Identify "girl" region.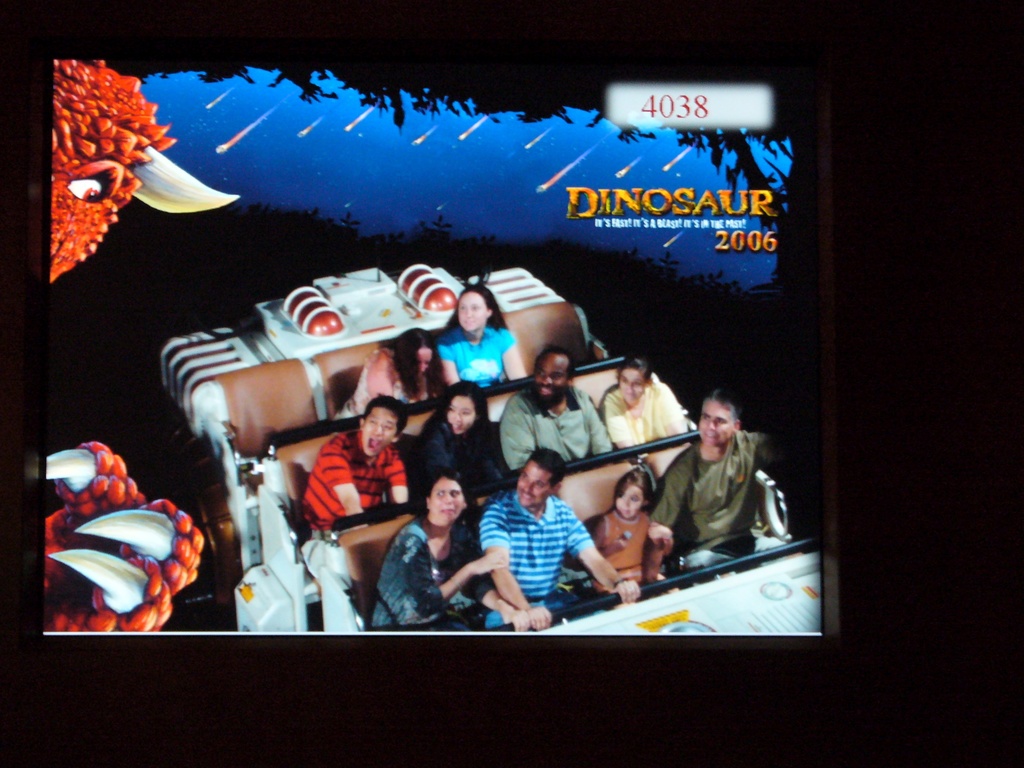
Region: left=598, top=356, right=671, bottom=448.
